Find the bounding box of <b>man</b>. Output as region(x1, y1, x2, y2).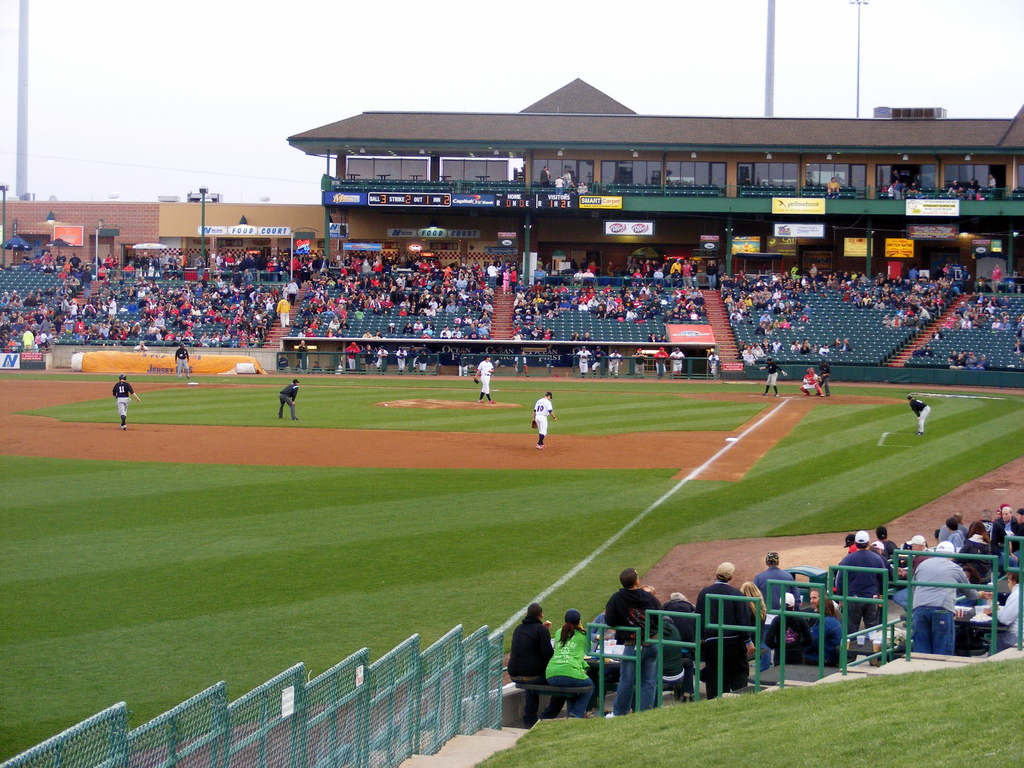
region(911, 543, 981, 655).
